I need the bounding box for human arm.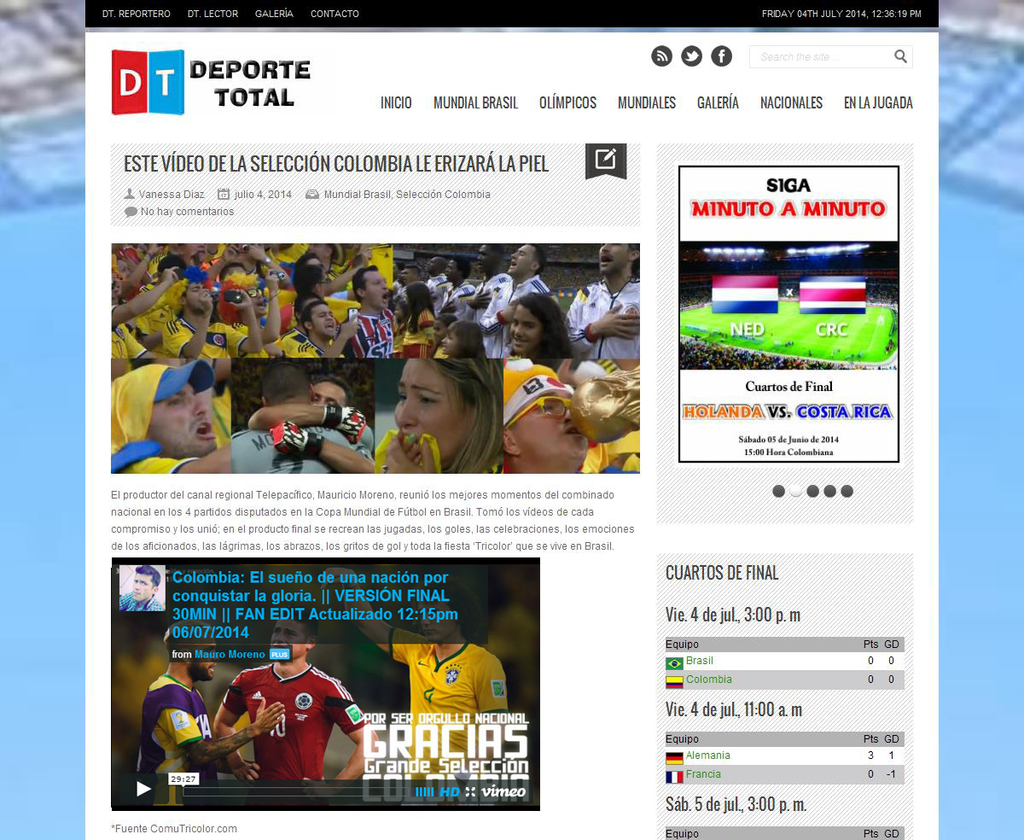
Here it is: box=[209, 671, 253, 780].
